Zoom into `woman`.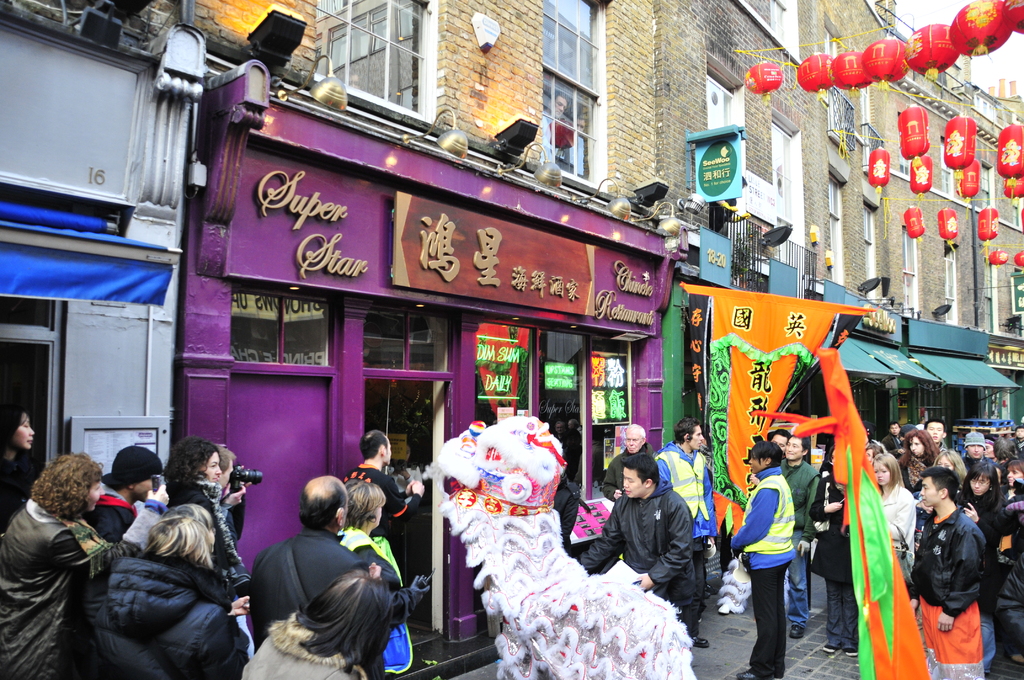
Zoom target: [left=0, top=402, right=39, bottom=536].
